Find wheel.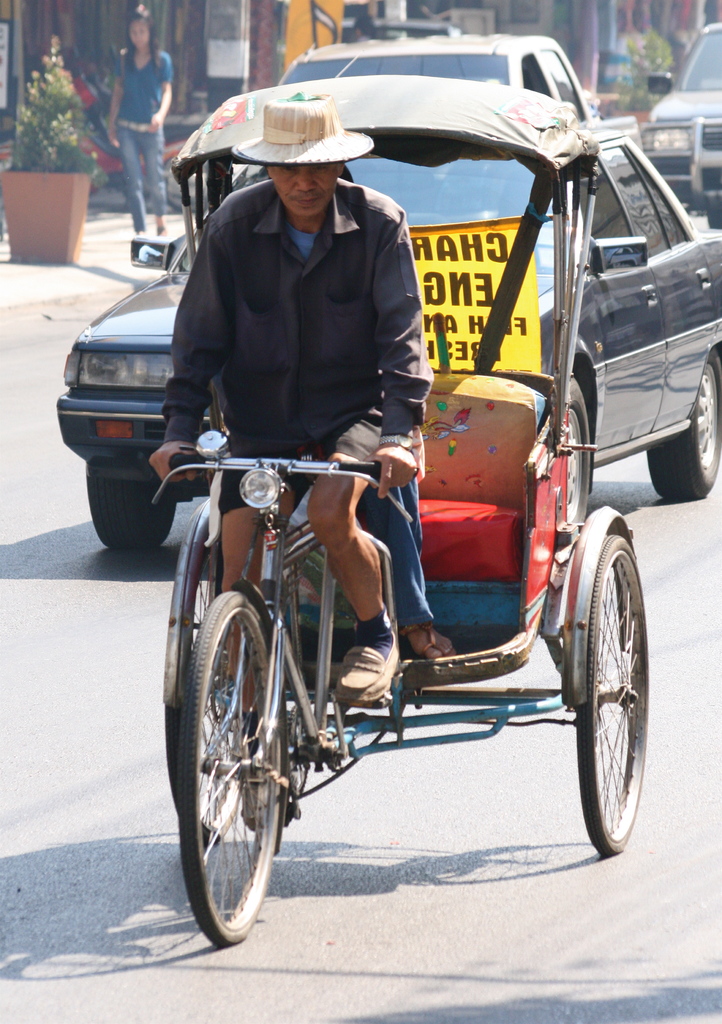
region(88, 469, 180, 547).
